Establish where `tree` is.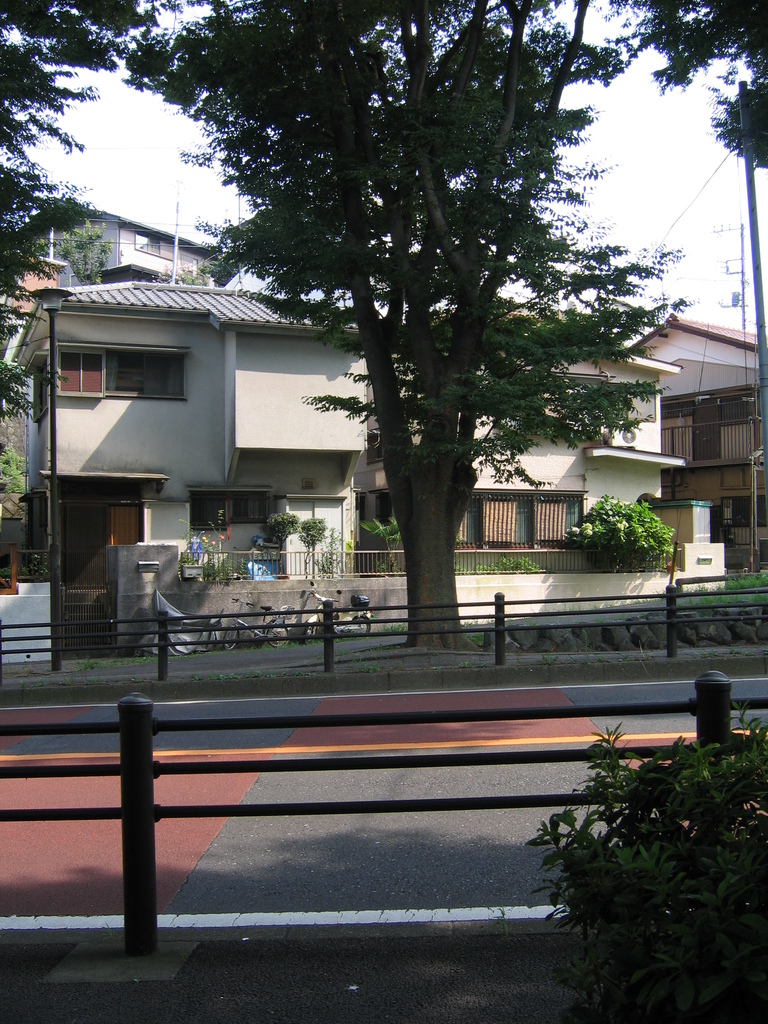
Established at {"x1": 537, "y1": 719, "x2": 765, "y2": 1015}.
